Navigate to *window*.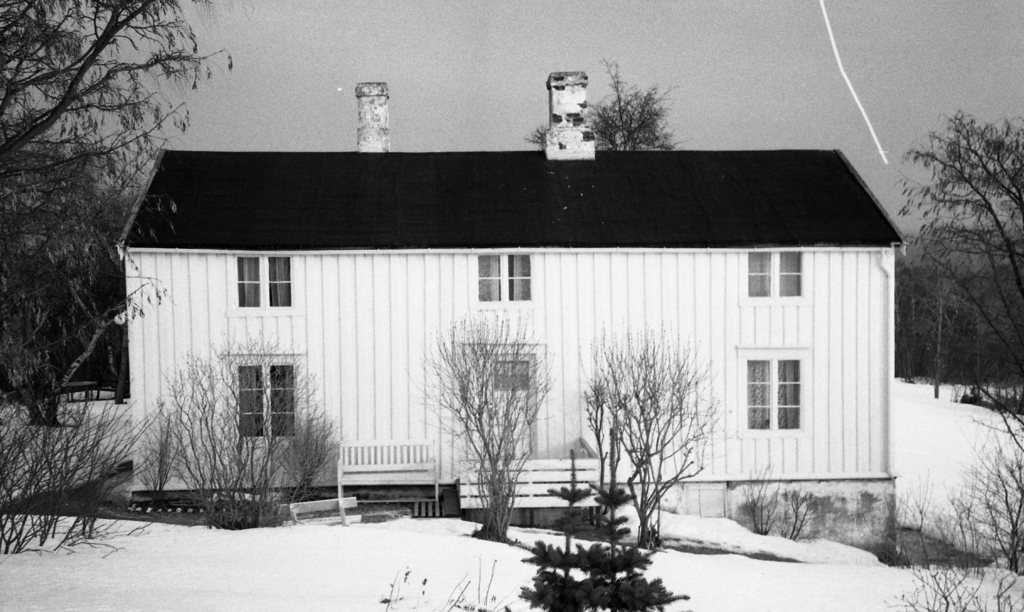
Navigation target: locate(237, 261, 293, 300).
